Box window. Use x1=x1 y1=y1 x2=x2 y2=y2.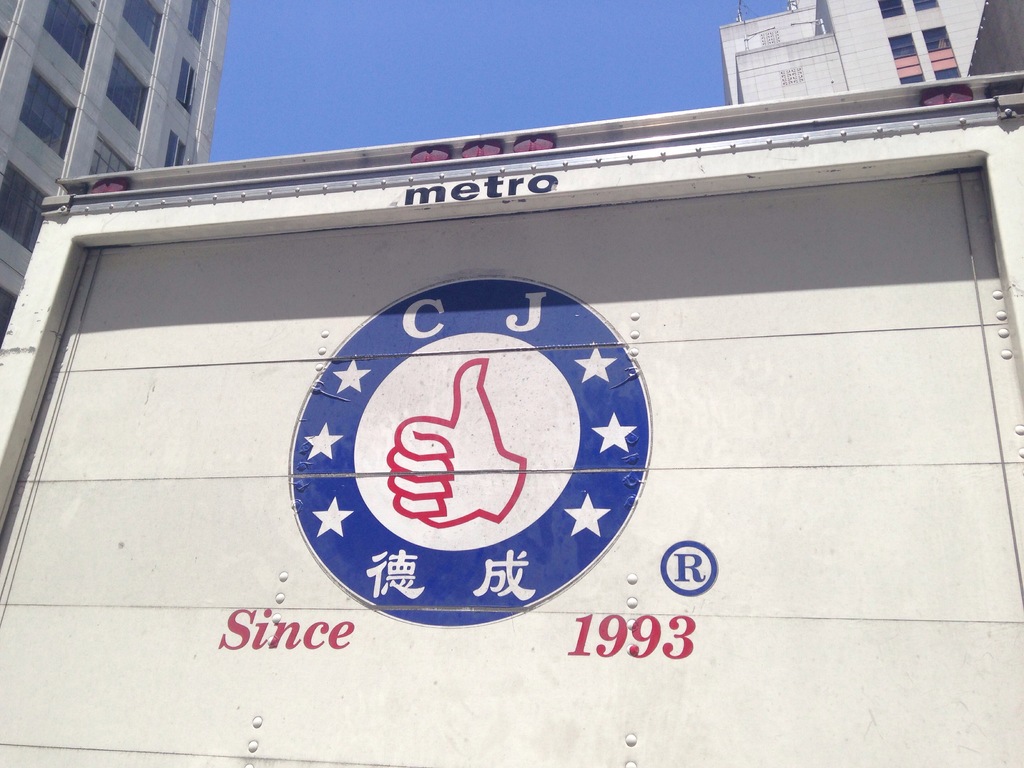
x1=913 y1=0 x2=940 y2=13.
